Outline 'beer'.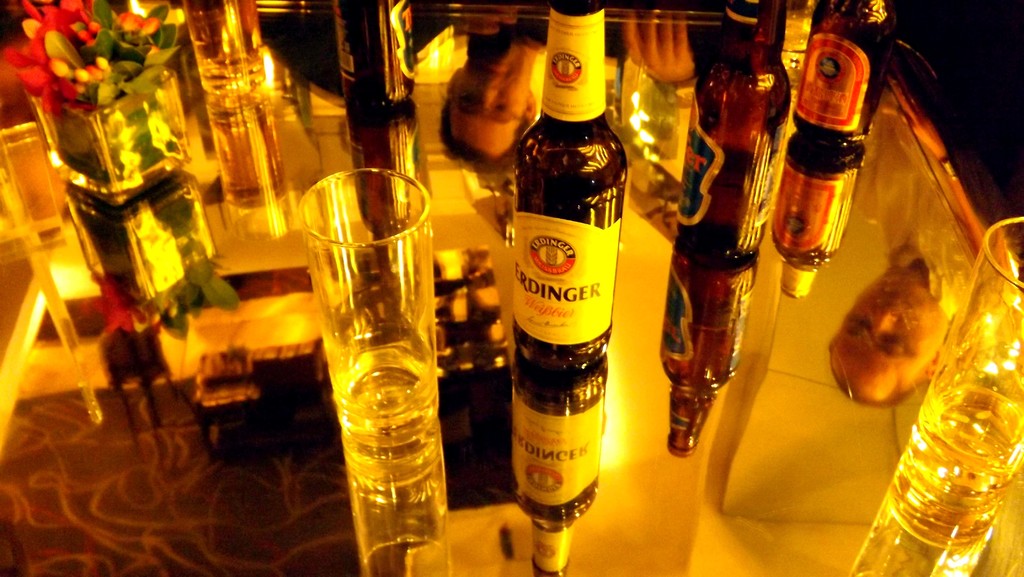
Outline: 684 0 772 274.
